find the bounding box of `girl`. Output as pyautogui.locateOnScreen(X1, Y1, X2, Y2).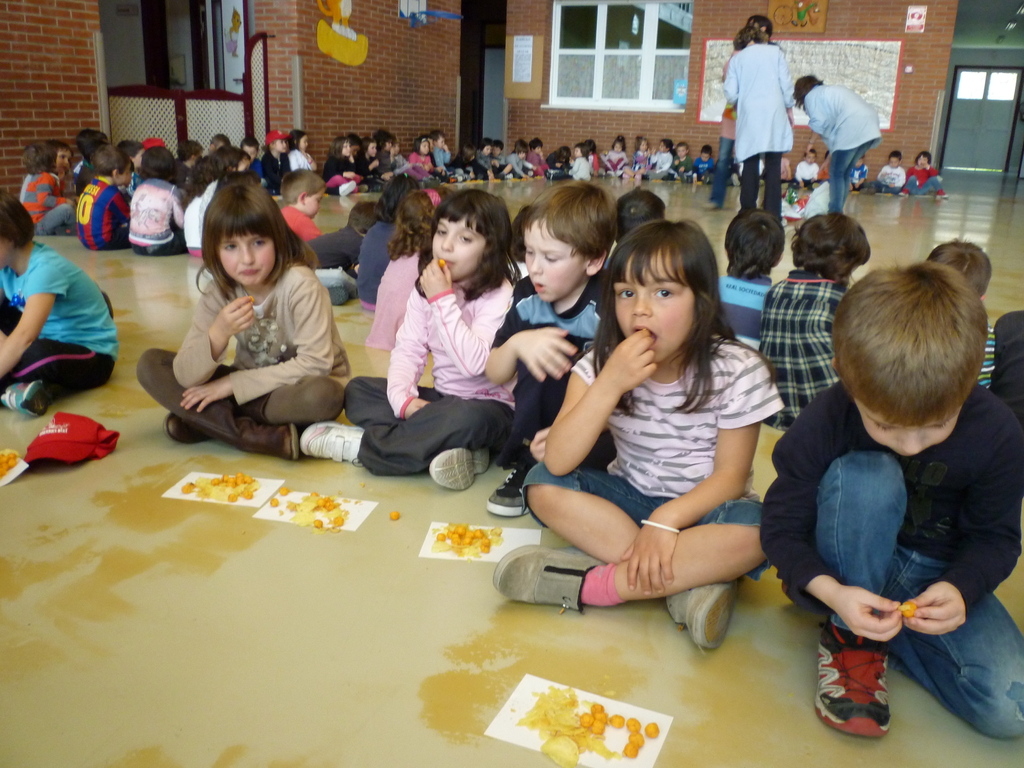
pyautogui.locateOnScreen(490, 219, 779, 654).
